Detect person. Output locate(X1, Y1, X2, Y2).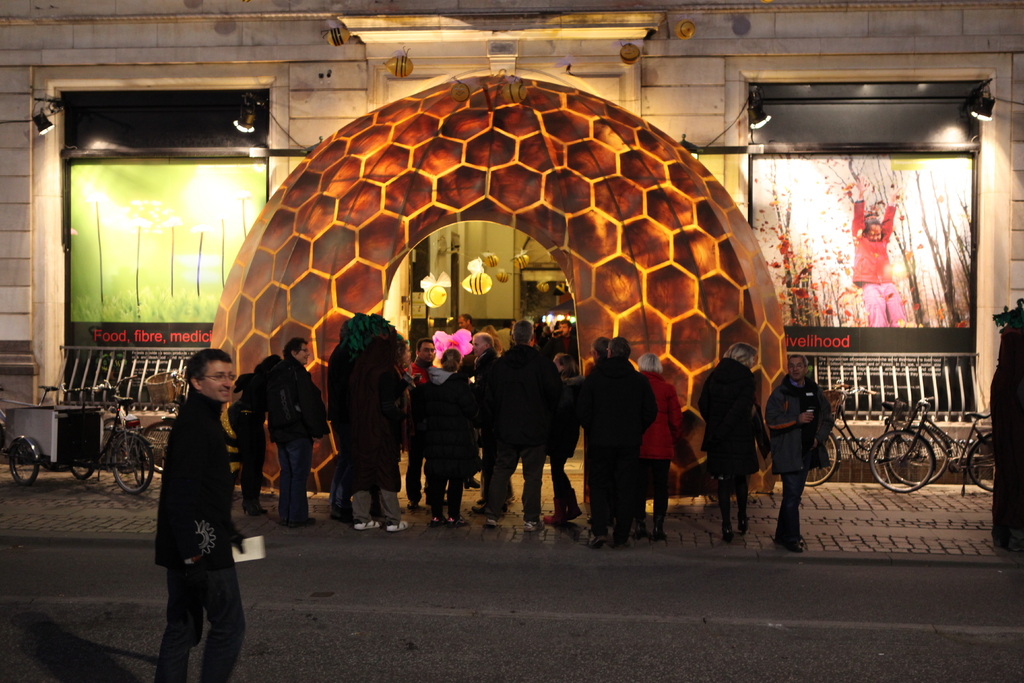
locate(428, 350, 455, 529).
